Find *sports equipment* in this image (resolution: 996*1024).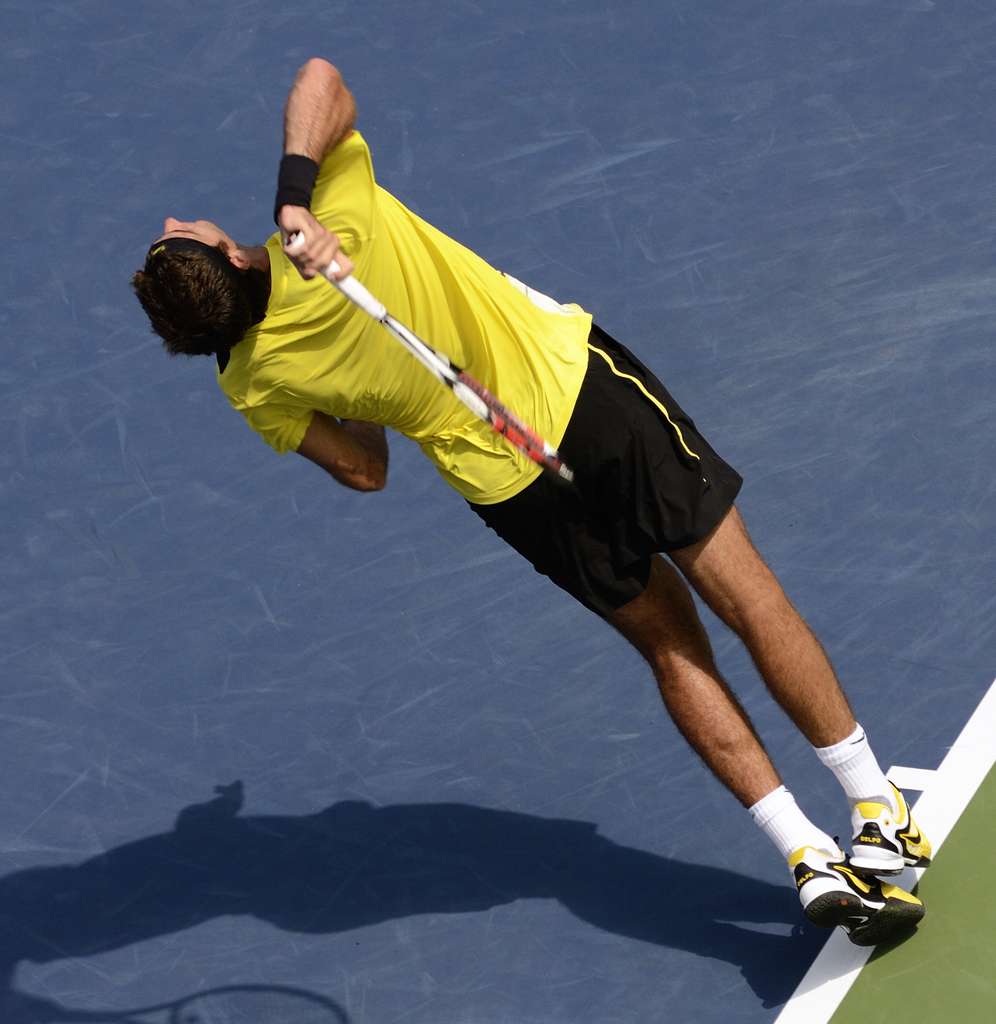
(282, 227, 574, 483).
